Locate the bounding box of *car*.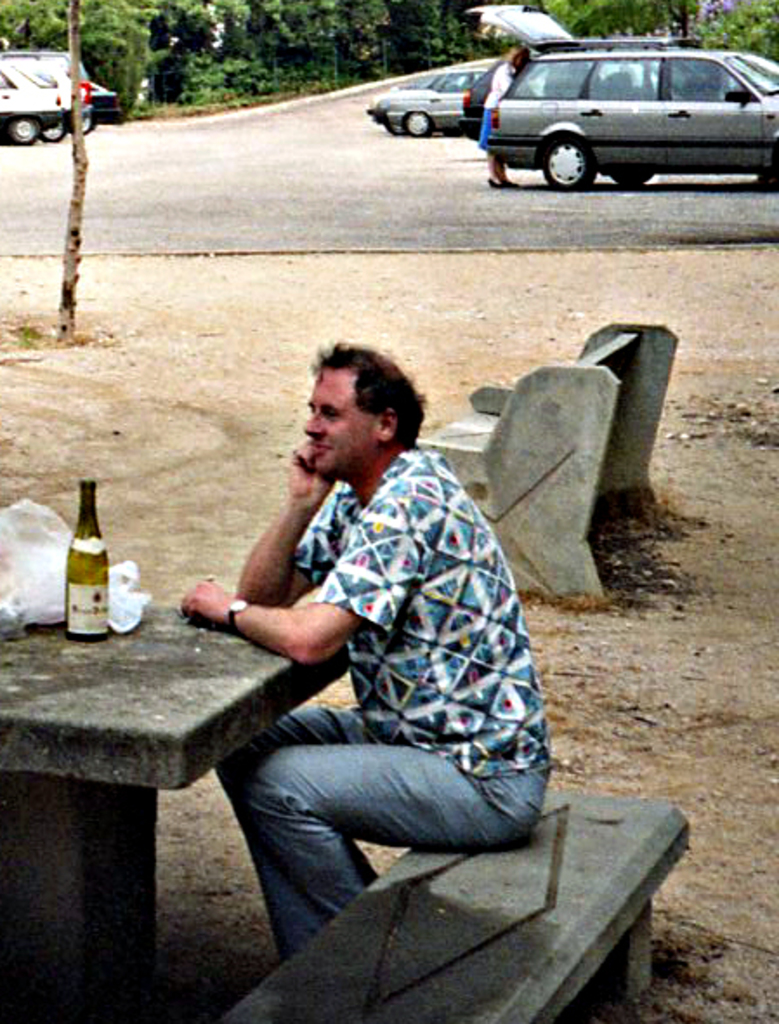
Bounding box: bbox=(2, 52, 95, 83).
